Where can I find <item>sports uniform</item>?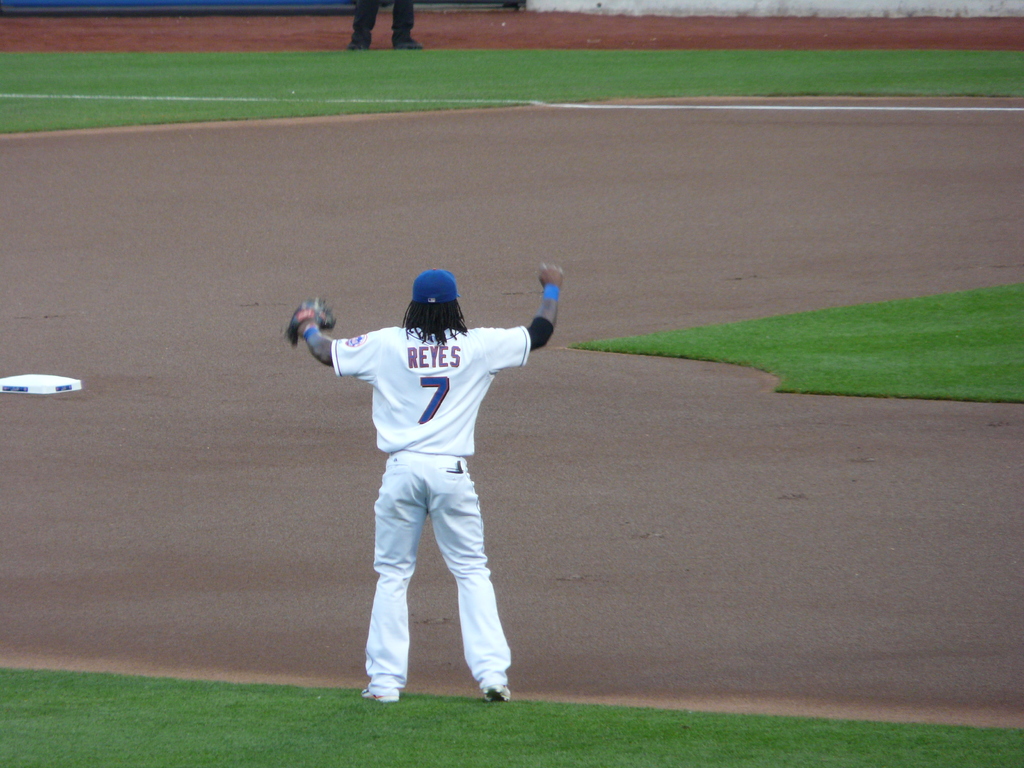
You can find it at rect(332, 316, 530, 686).
